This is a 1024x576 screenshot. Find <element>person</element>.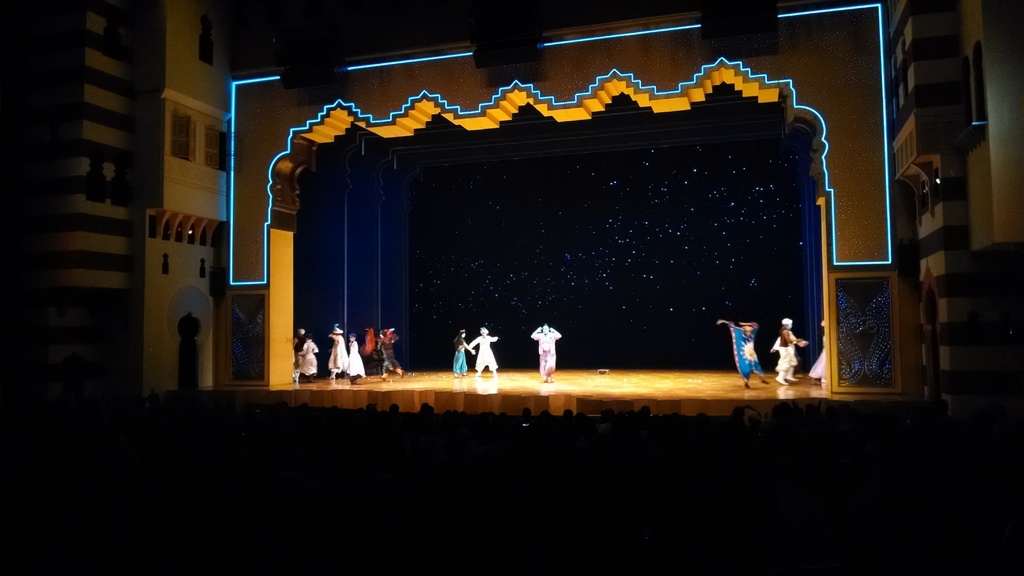
Bounding box: locate(348, 333, 365, 383).
